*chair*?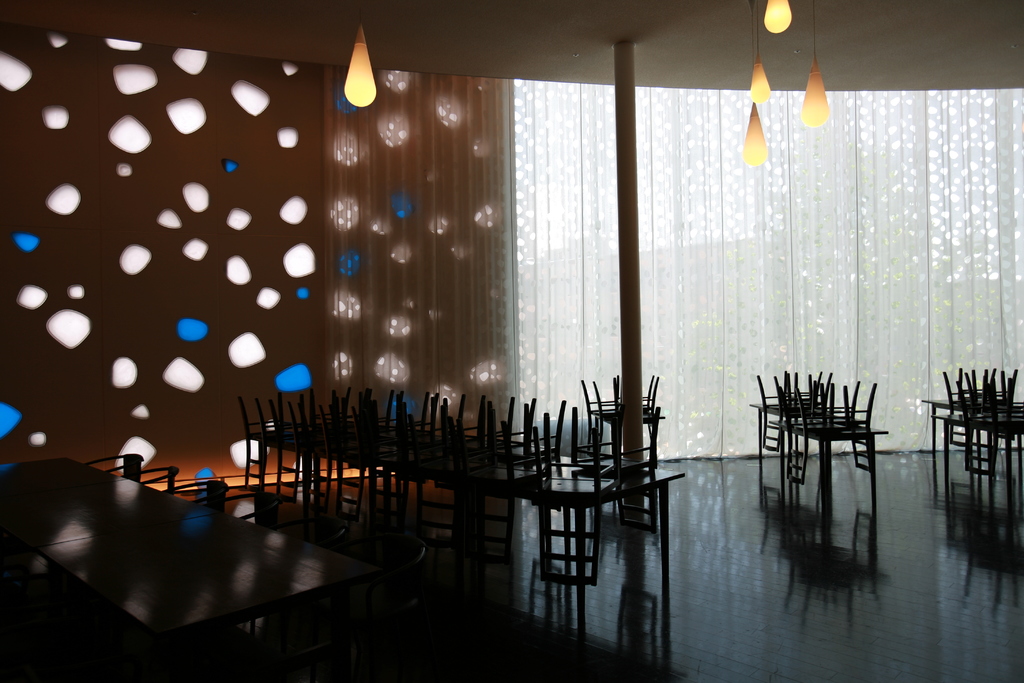
(x1=627, y1=378, x2=658, y2=452)
